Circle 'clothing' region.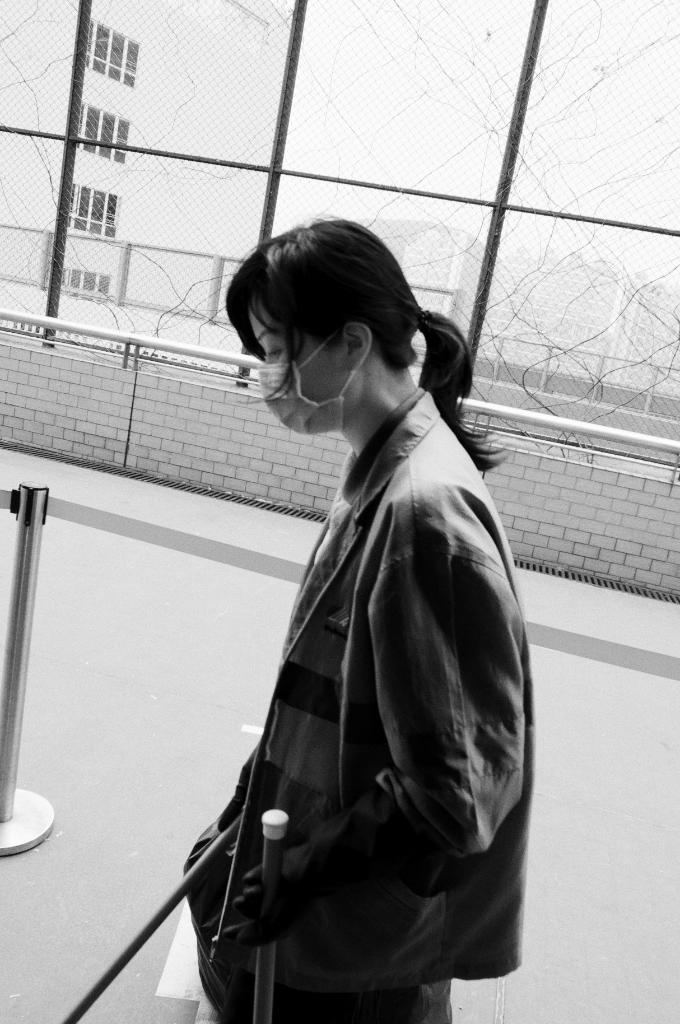
Region: [179, 390, 533, 1023].
